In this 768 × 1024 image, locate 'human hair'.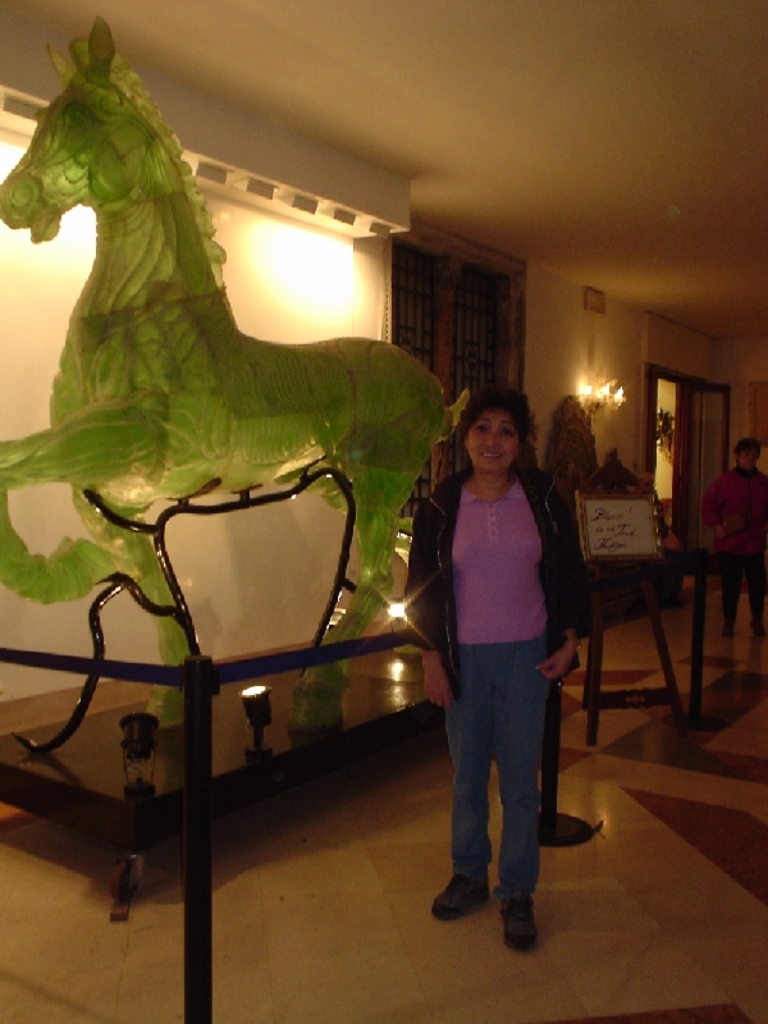
Bounding box: 735,435,760,453.
